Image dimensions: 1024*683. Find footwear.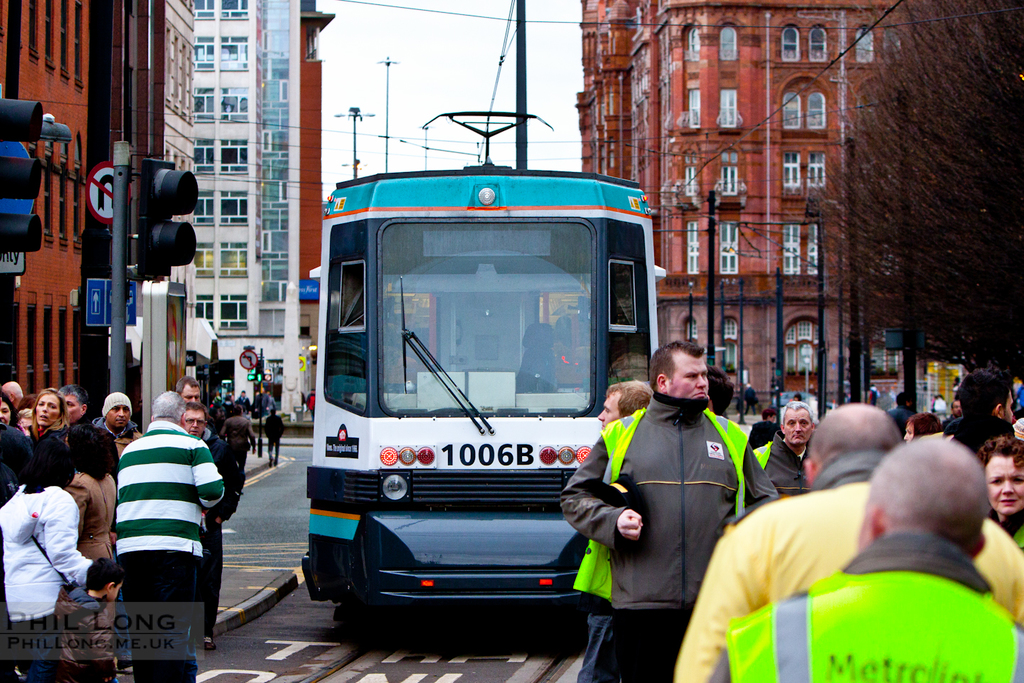
region(203, 637, 215, 652).
